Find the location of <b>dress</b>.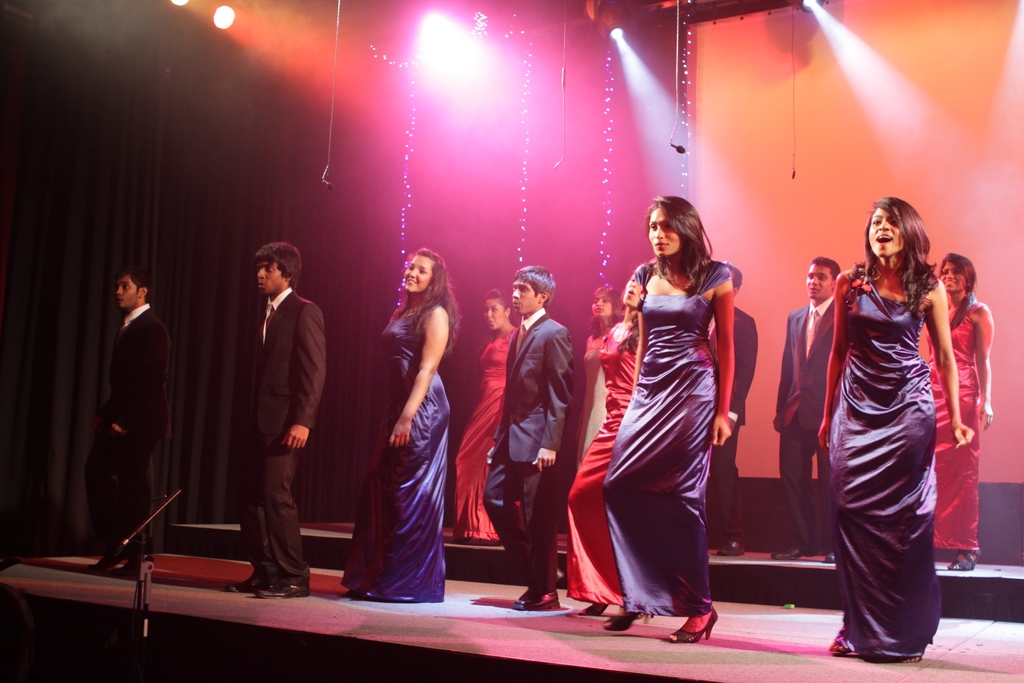
Location: {"left": 828, "top": 259, "right": 938, "bottom": 662}.
